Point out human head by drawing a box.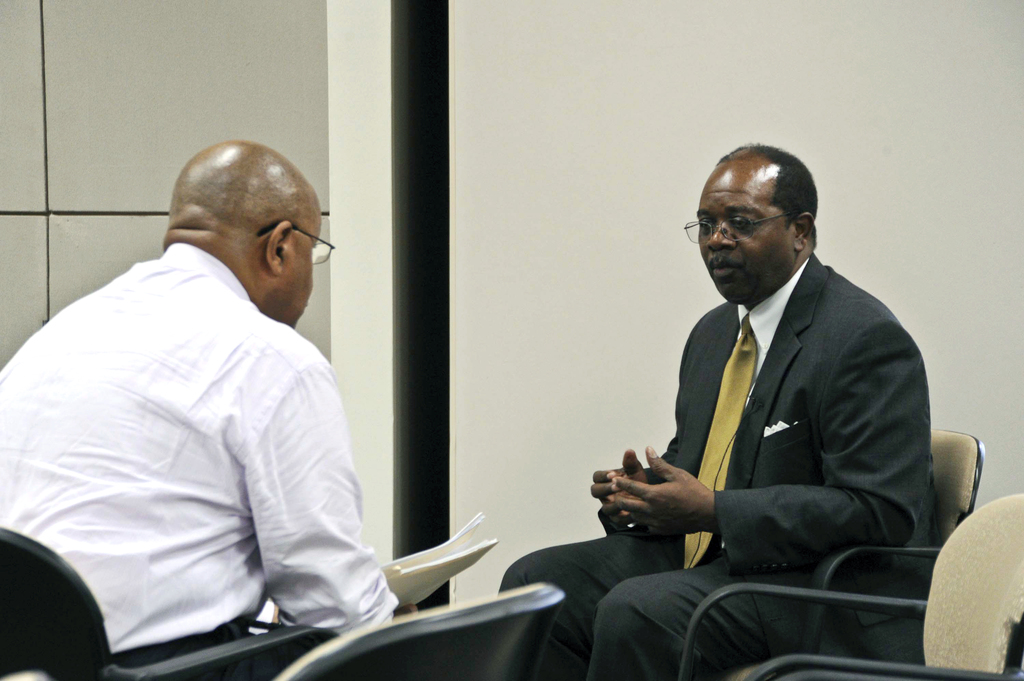
Rect(695, 142, 820, 305).
